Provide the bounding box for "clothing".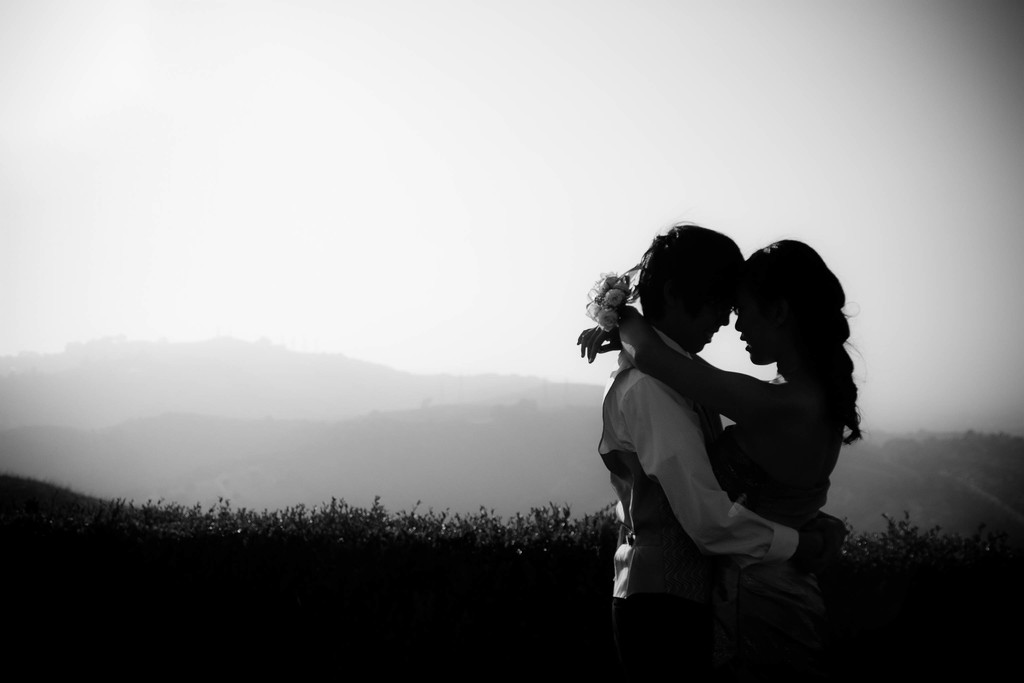
x1=602 y1=322 x2=796 y2=661.
